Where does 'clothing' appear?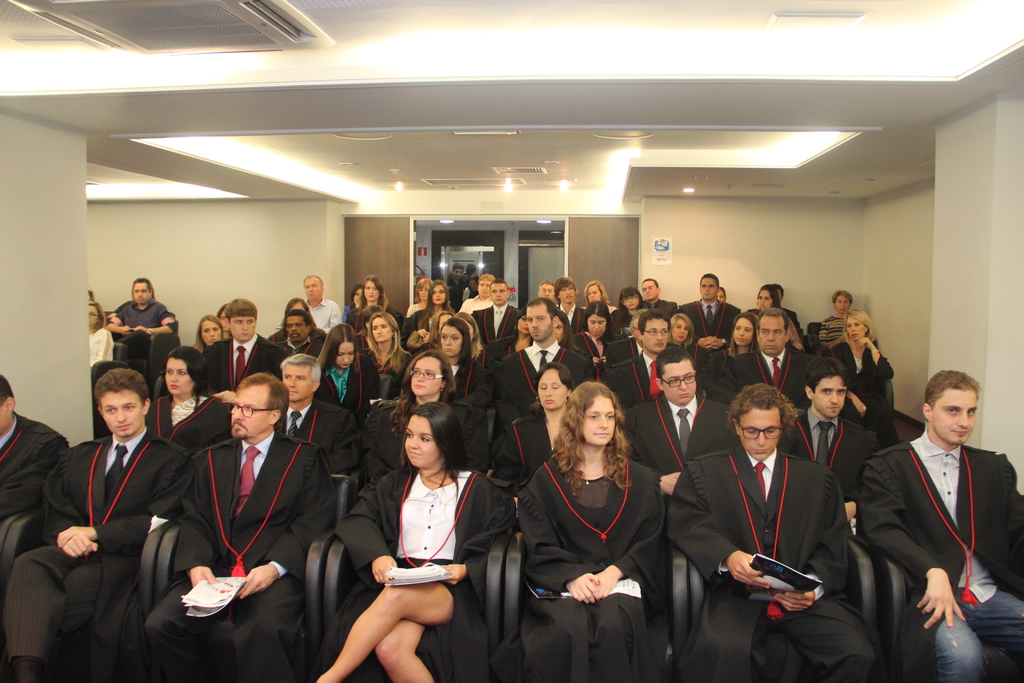
Appears at box=[644, 381, 753, 518].
